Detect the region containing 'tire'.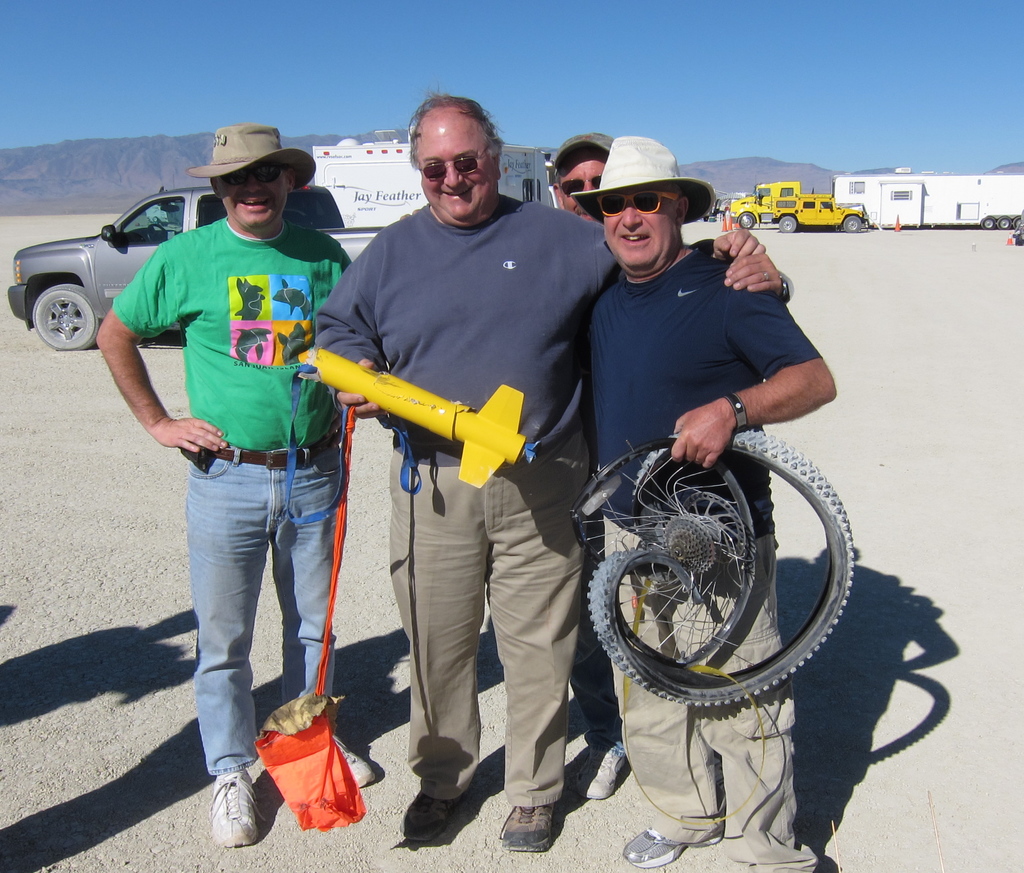
bbox=[982, 217, 995, 229].
